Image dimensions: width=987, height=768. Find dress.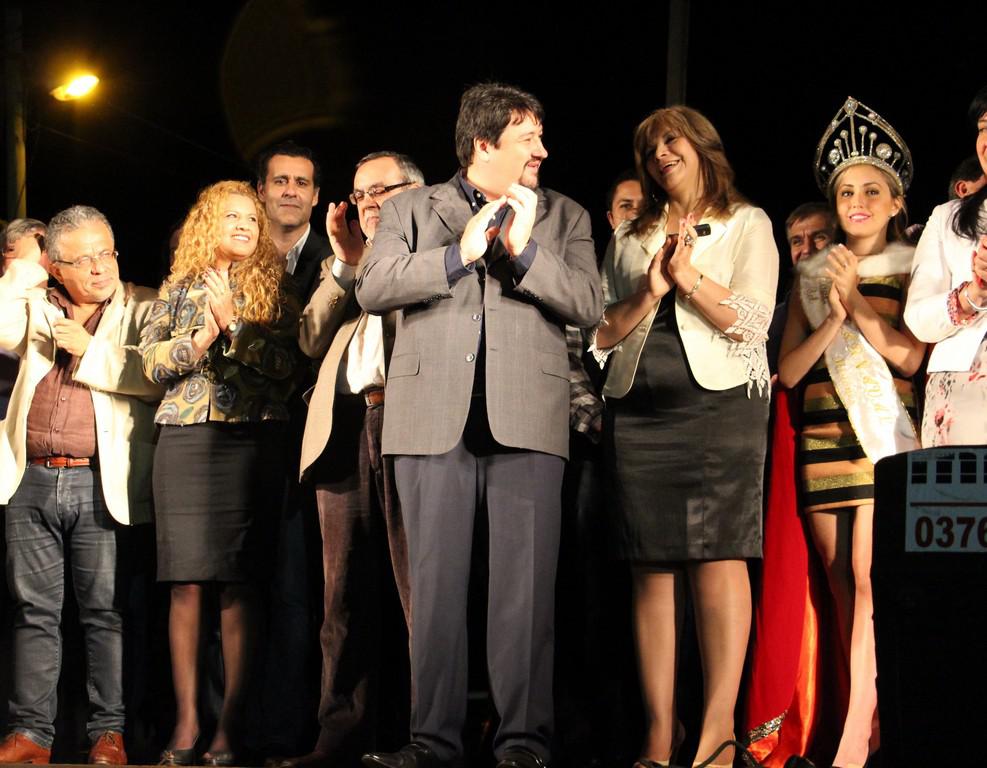
region(793, 276, 921, 508).
